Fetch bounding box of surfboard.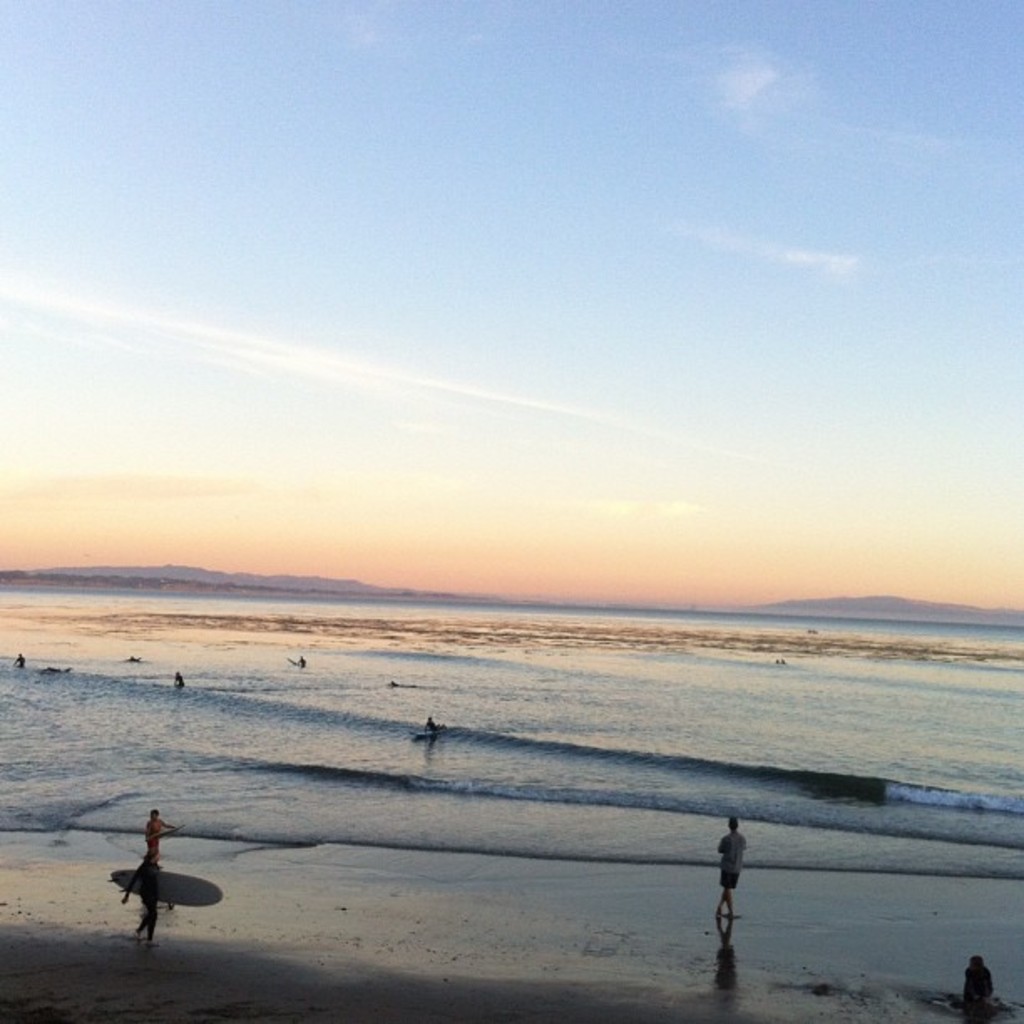
Bbox: [413,731,433,740].
